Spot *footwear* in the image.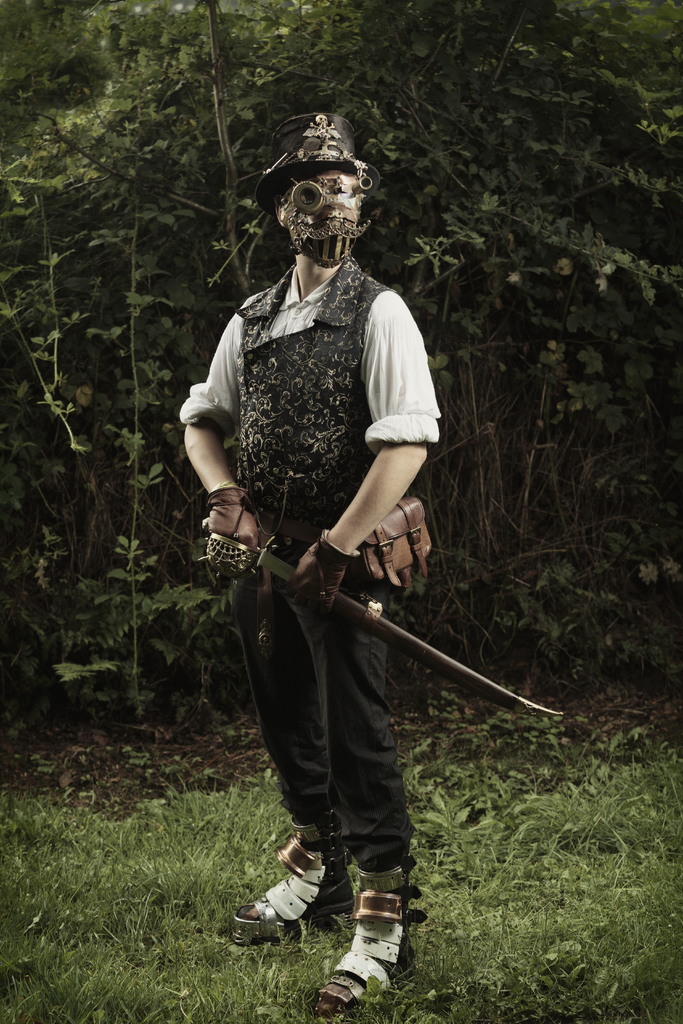
*footwear* found at 325, 879, 409, 1008.
